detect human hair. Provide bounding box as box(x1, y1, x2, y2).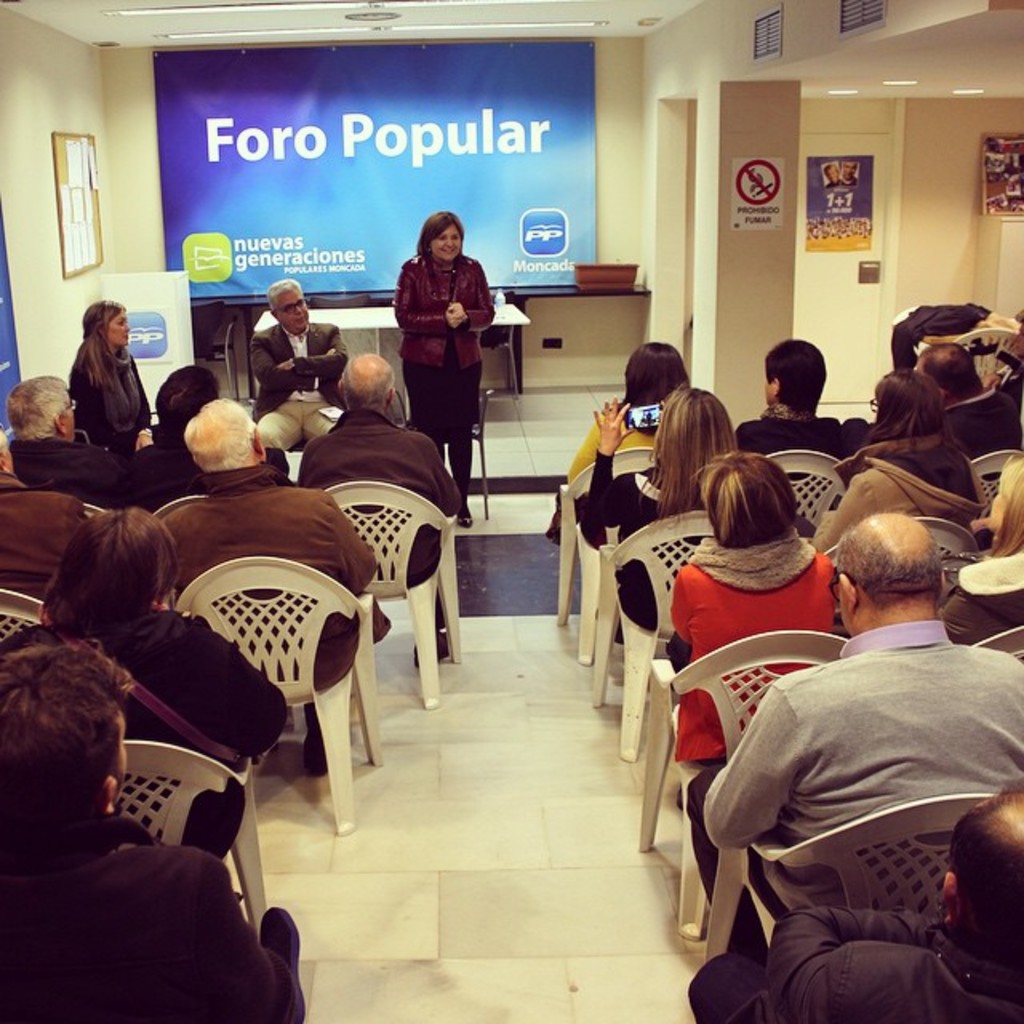
box(338, 354, 398, 419).
